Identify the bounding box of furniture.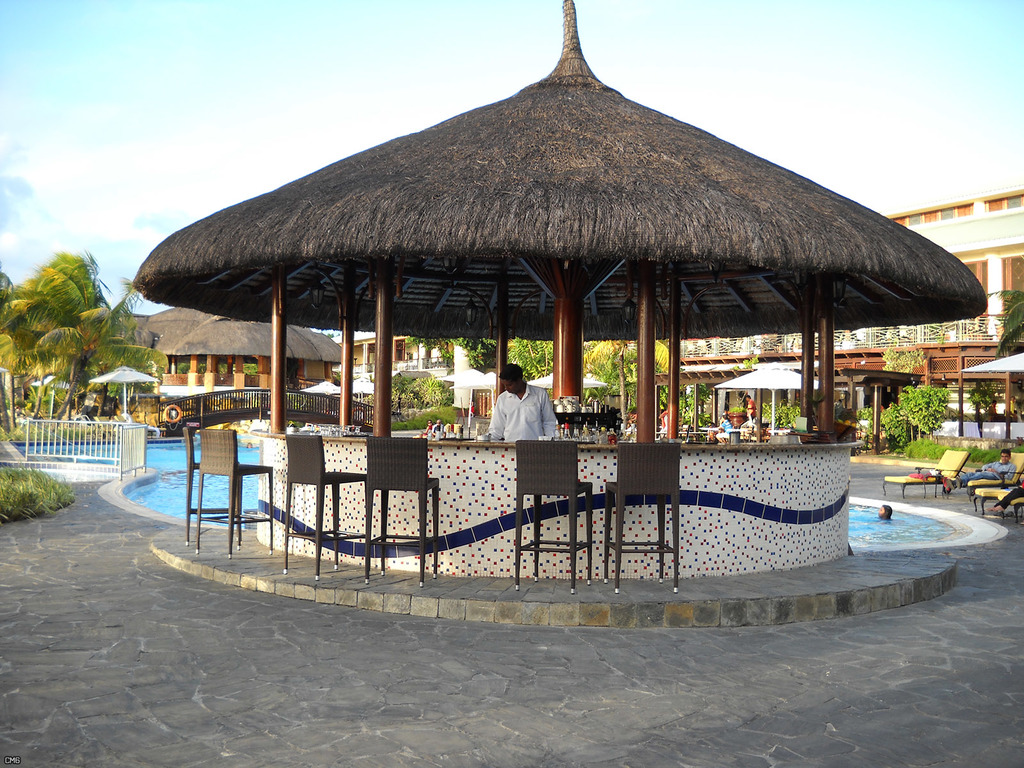
locate(283, 435, 371, 580).
